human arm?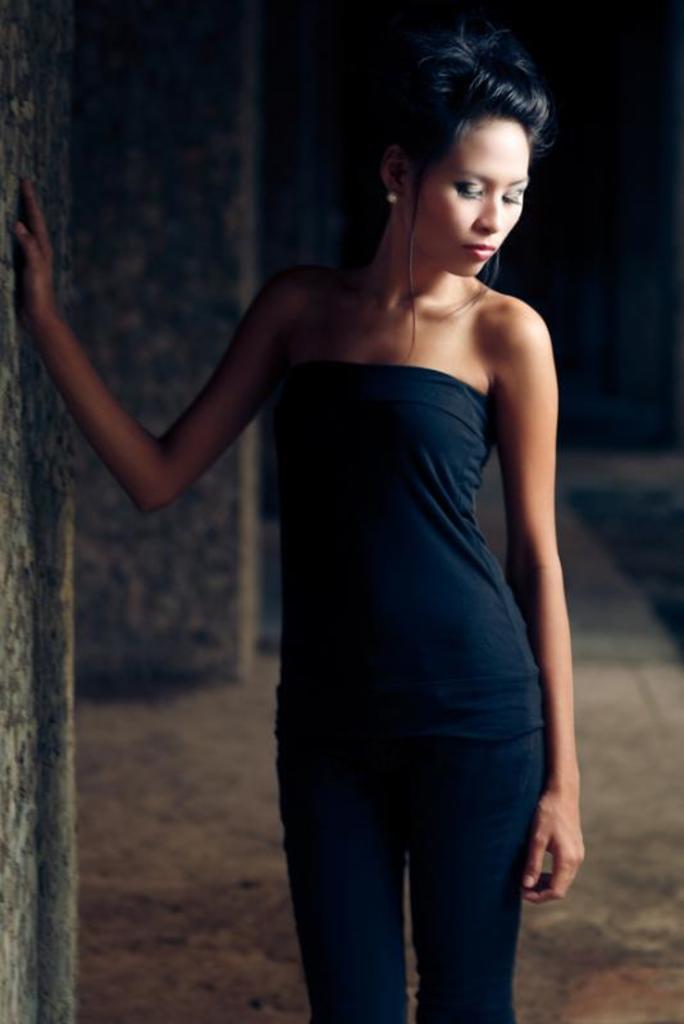
detection(17, 227, 341, 516)
